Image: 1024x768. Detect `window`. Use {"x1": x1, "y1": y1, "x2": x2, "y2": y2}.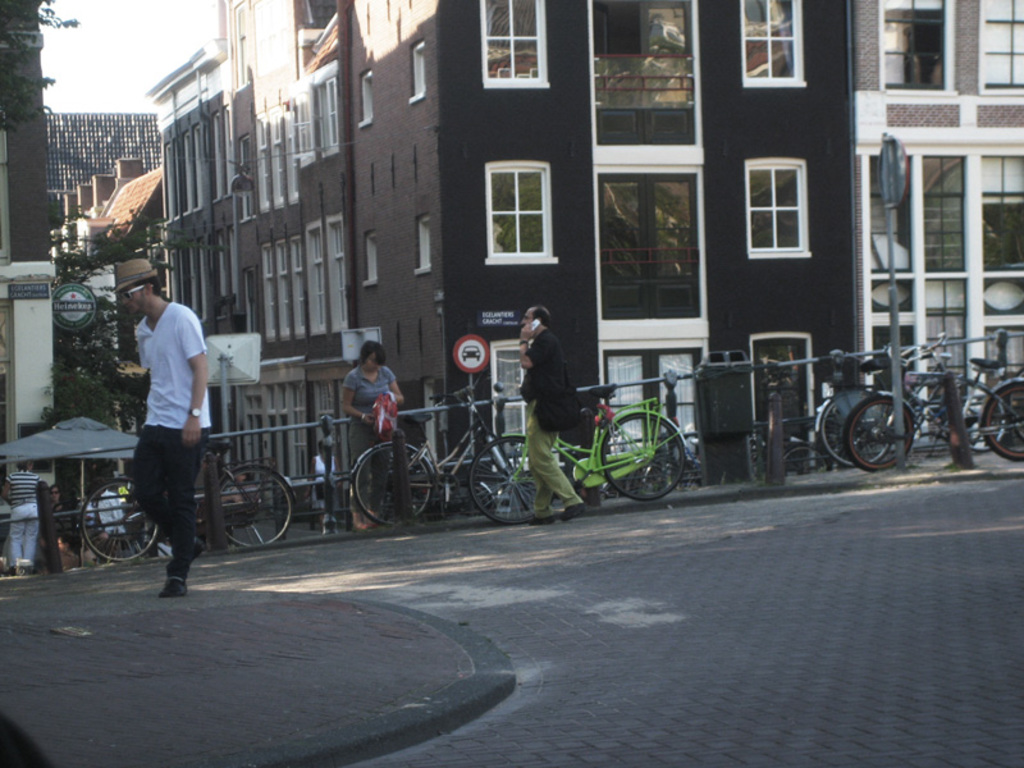
{"x1": 975, "y1": 0, "x2": 1023, "y2": 100}.
